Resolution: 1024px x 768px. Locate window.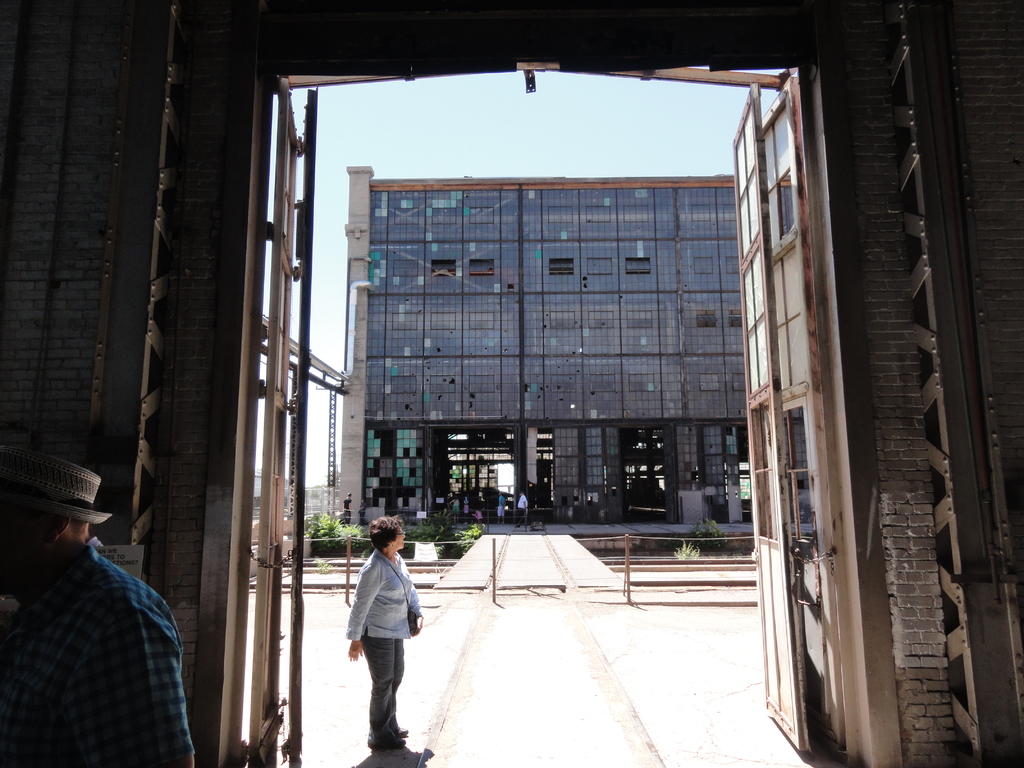
BBox(394, 261, 418, 278).
